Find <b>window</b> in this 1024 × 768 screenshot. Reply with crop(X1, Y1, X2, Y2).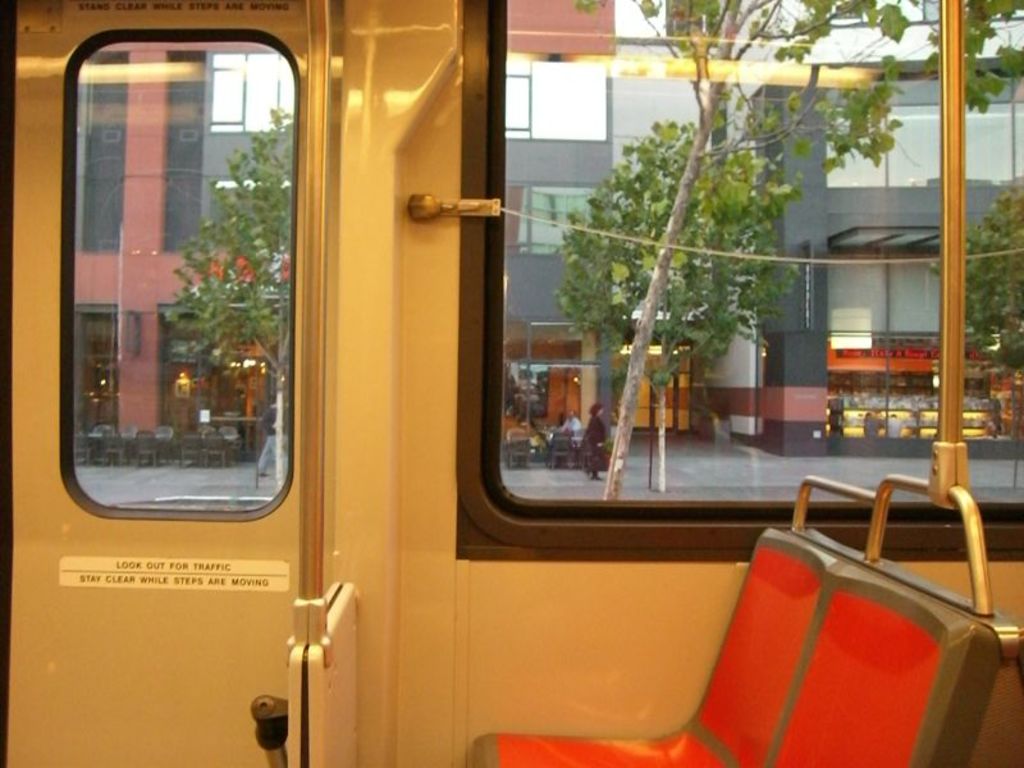
crop(59, 0, 324, 539).
